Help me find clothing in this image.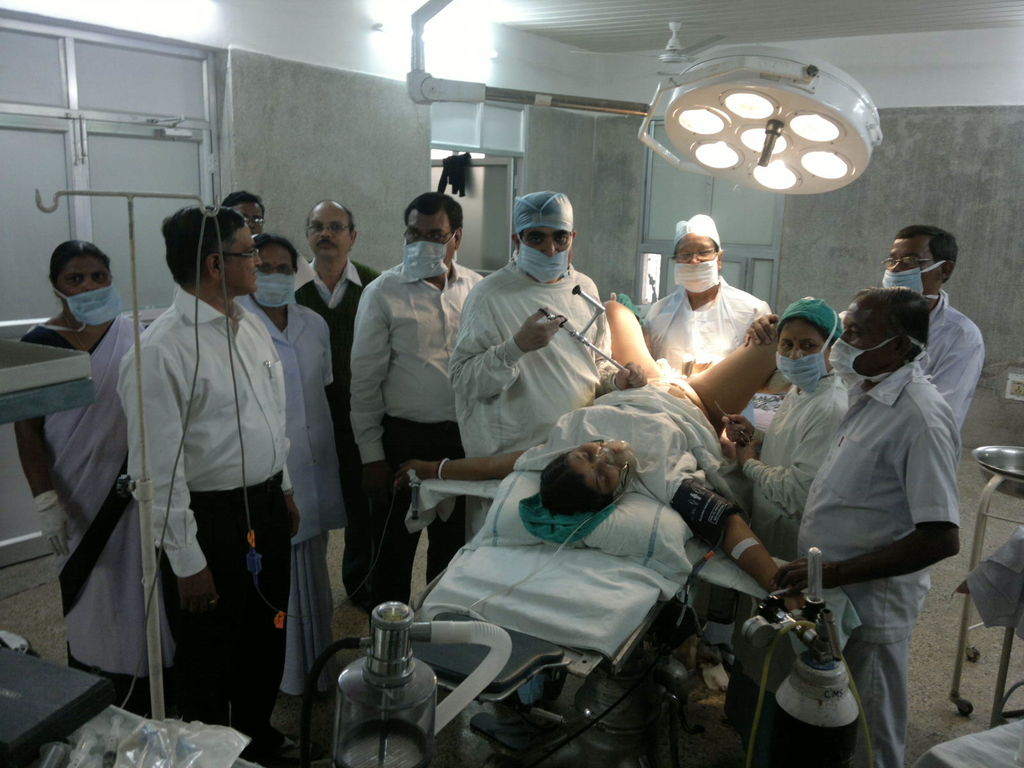
Found it: (x1=515, y1=374, x2=726, y2=516).
